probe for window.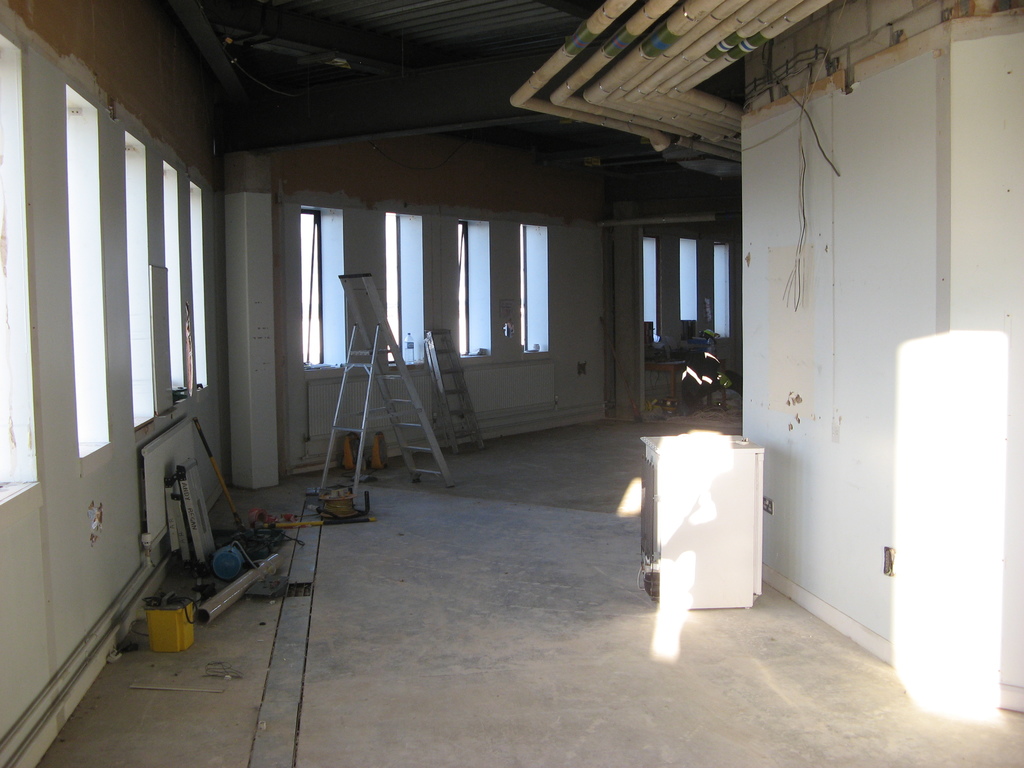
Probe result: {"x1": 154, "y1": 161, "x2": 188, "y2": 399}.
